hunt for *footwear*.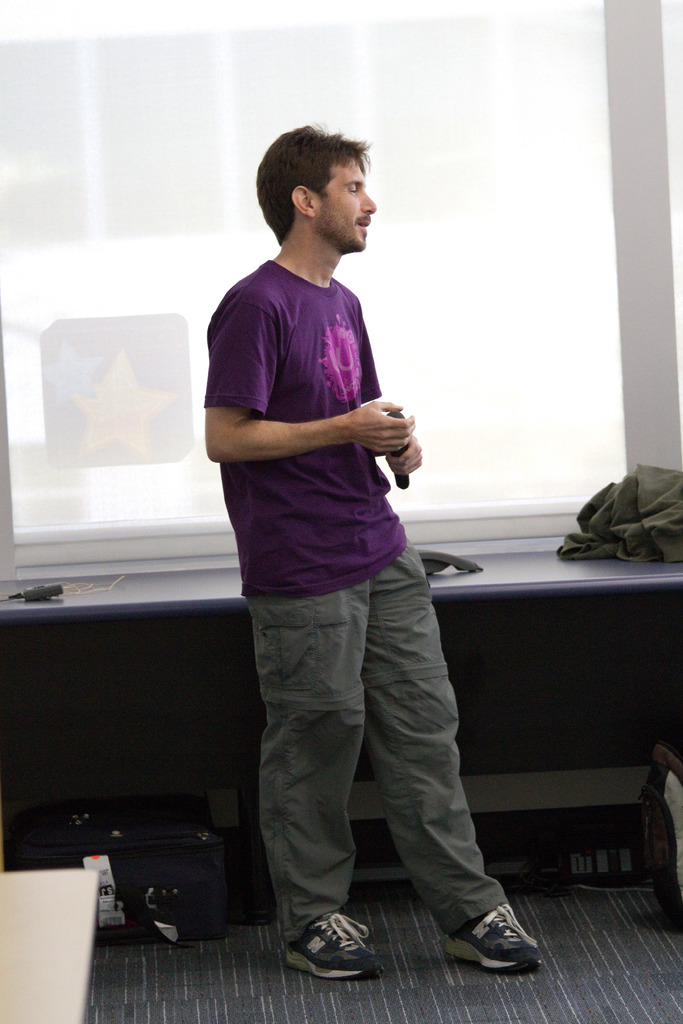
Hunted down at rect(446, 899, 560, 975).
